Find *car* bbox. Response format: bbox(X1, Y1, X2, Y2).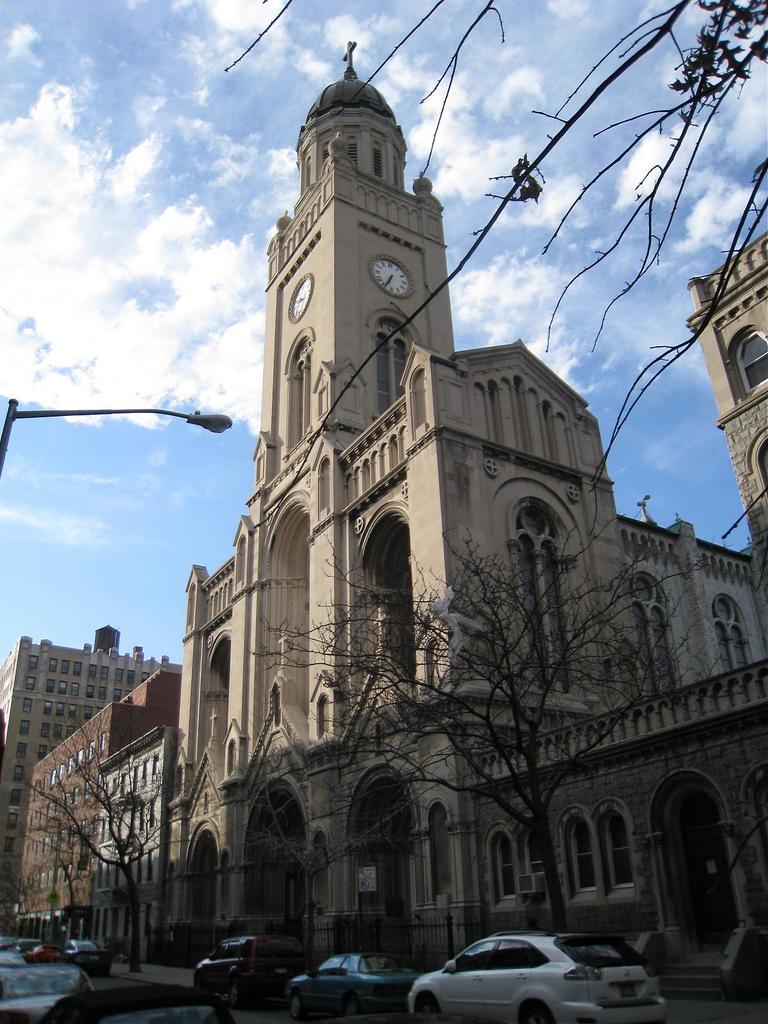
bbox(0, 965, 91, 1012).
